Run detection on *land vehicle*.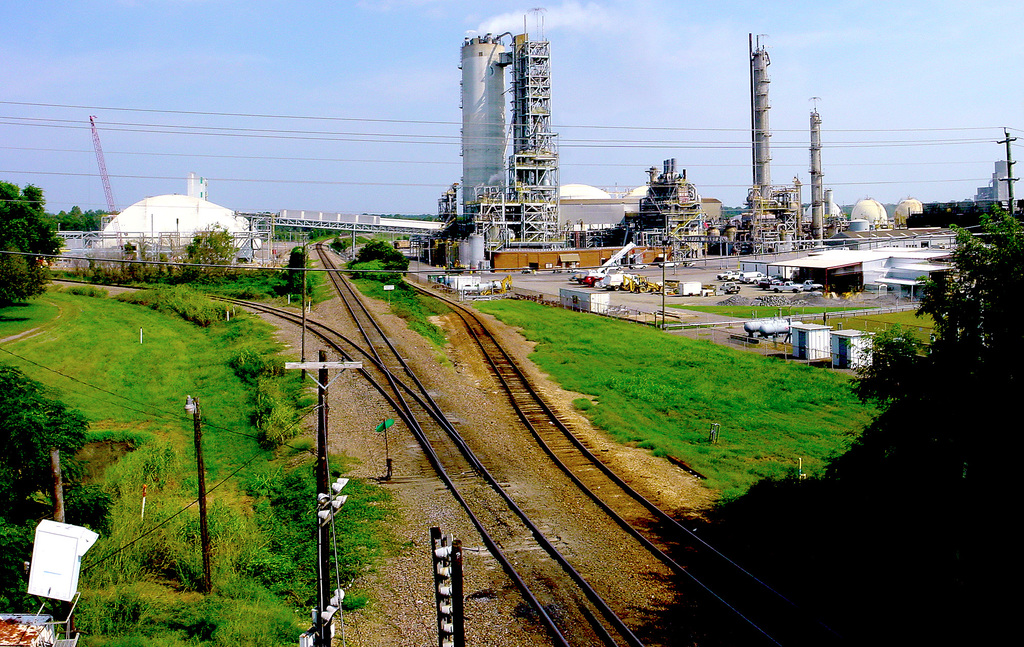
Result: <bbox>804, 282, 821, 291</bbox>.
